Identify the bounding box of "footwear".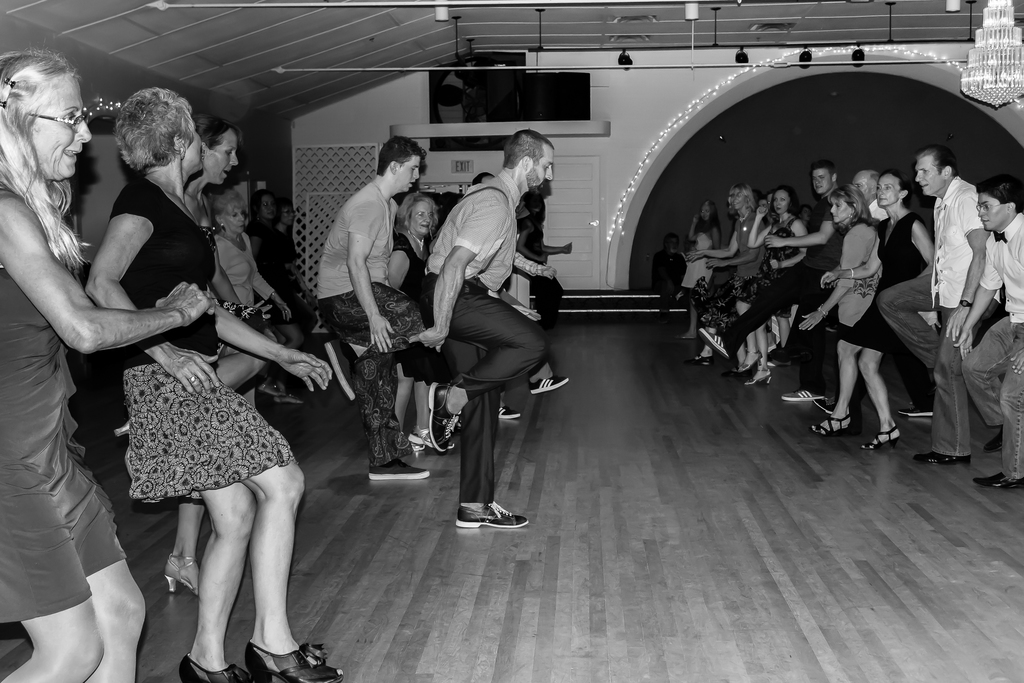
bbox=(321, 341, 356, 395).
